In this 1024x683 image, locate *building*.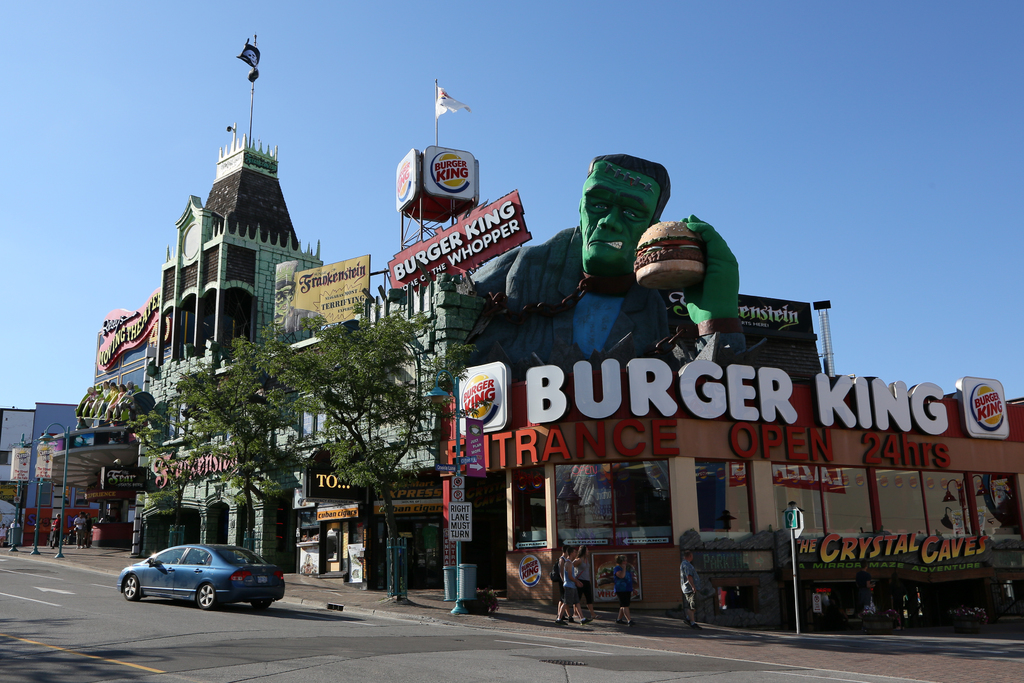
Bounding box: Rect(126, 133, 454, 595).
